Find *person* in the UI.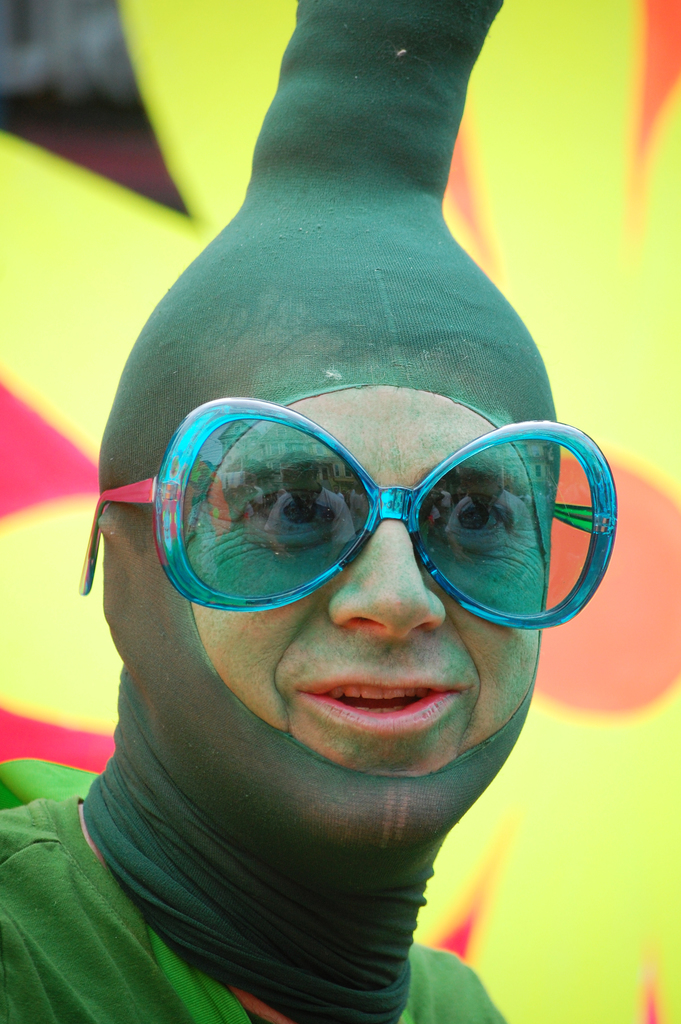
UI element at crop(0, 0, 559, 1023).
